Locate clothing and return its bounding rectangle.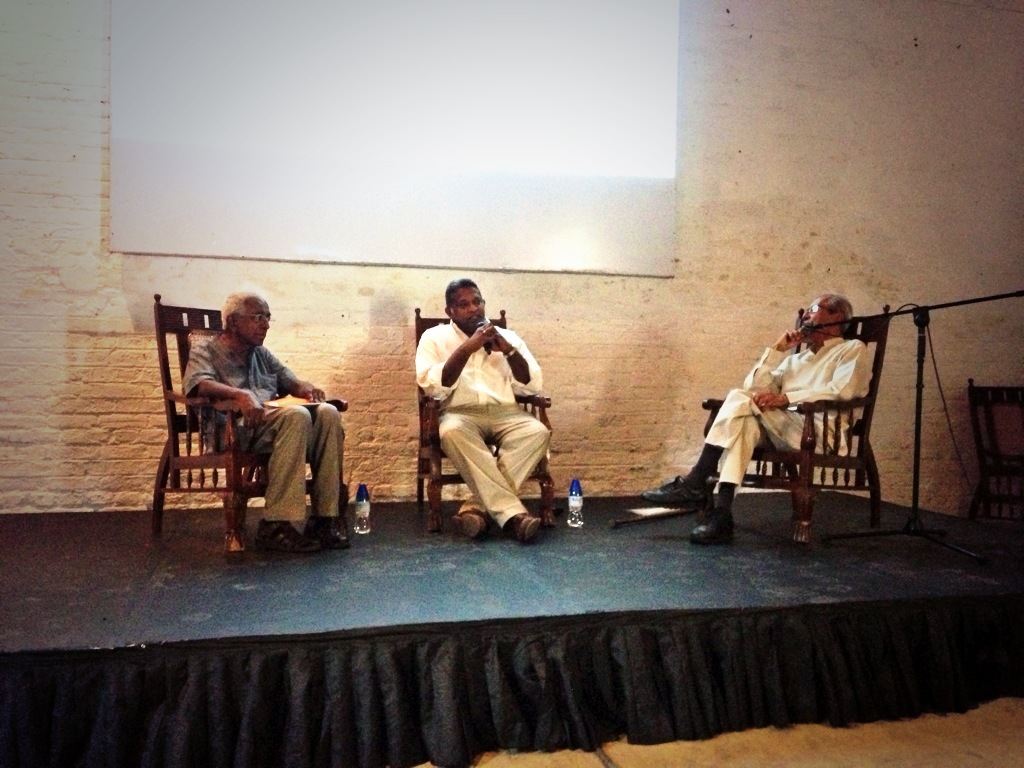
[left=705, top=323, right=872, bottom=497].
